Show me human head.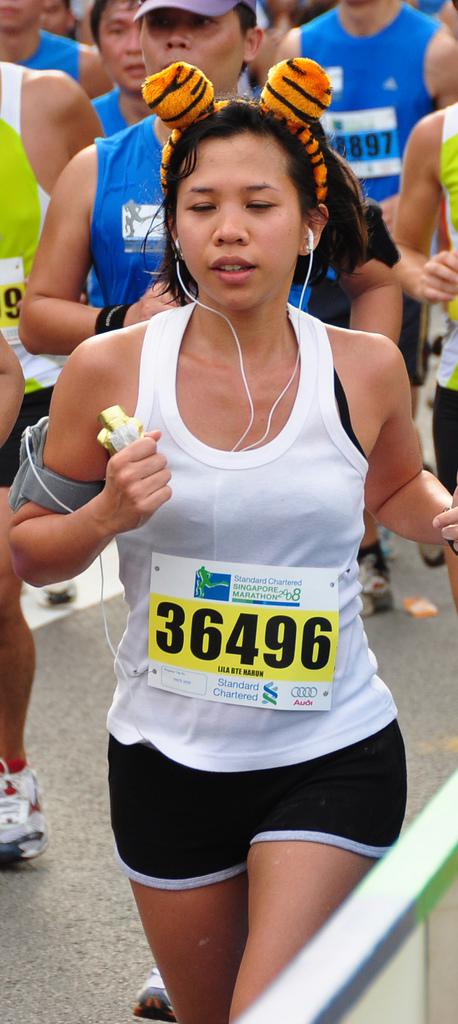
human head is here: (left=163, top=88, right=329, bottom=274).
